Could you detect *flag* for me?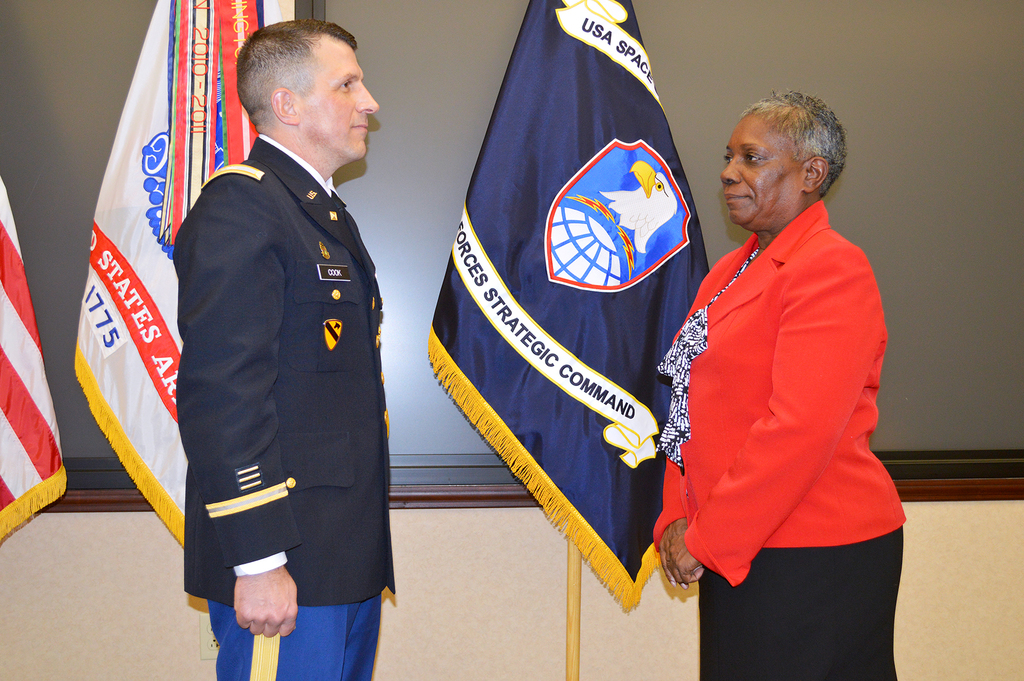
Detection result: x1=0 y1=160 x2=71 y2=545.
